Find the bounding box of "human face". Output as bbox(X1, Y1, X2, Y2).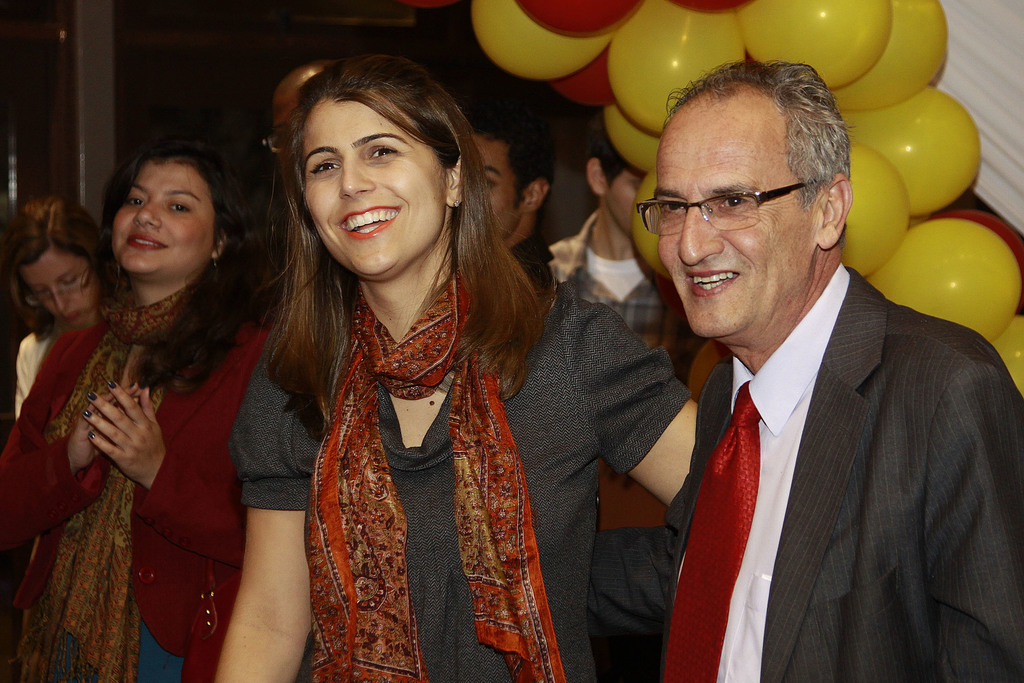
bbox(112, 157, 214, 275).
